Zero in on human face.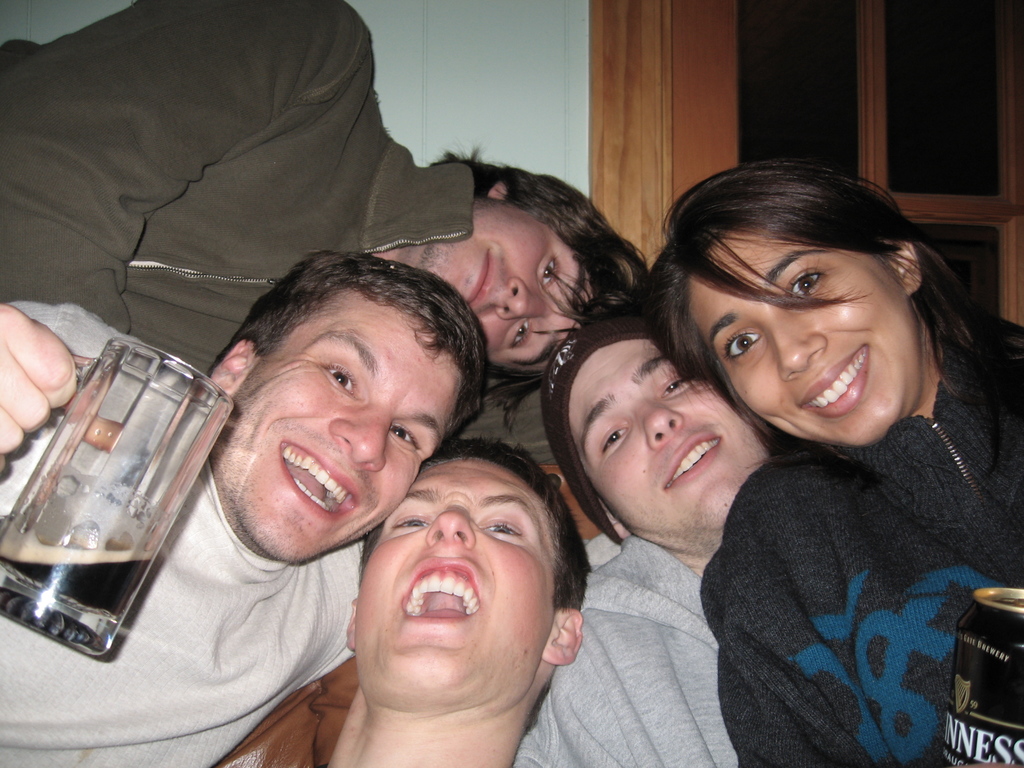
Zeroed in: left=682, top=228, right=920, bottom=450.
